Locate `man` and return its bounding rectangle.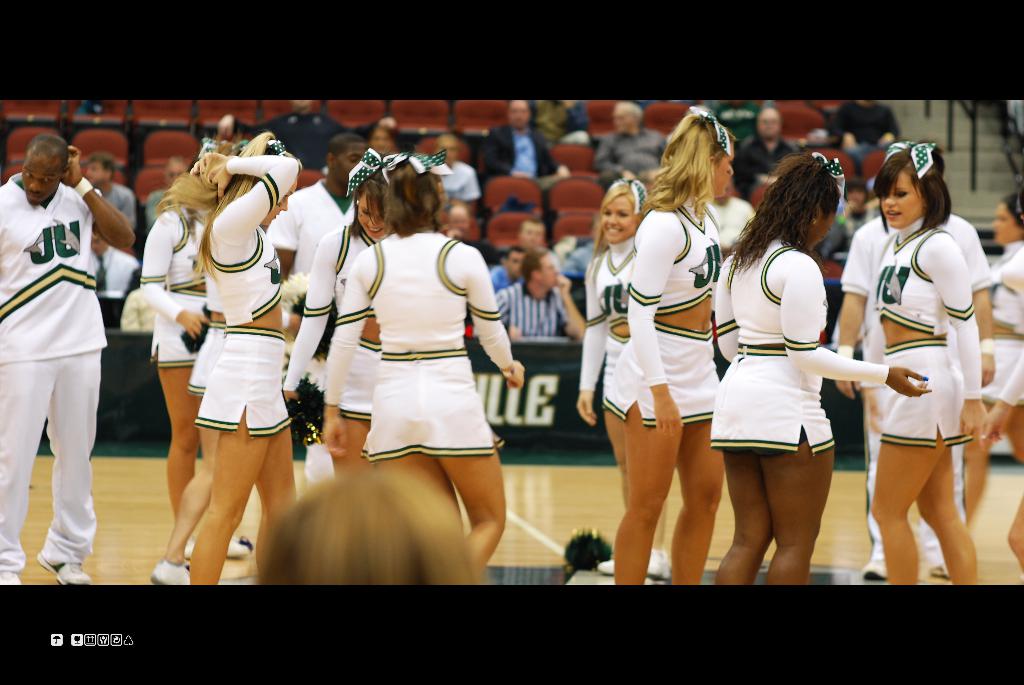
[left=143, top=155, right=191, bottom=232].
